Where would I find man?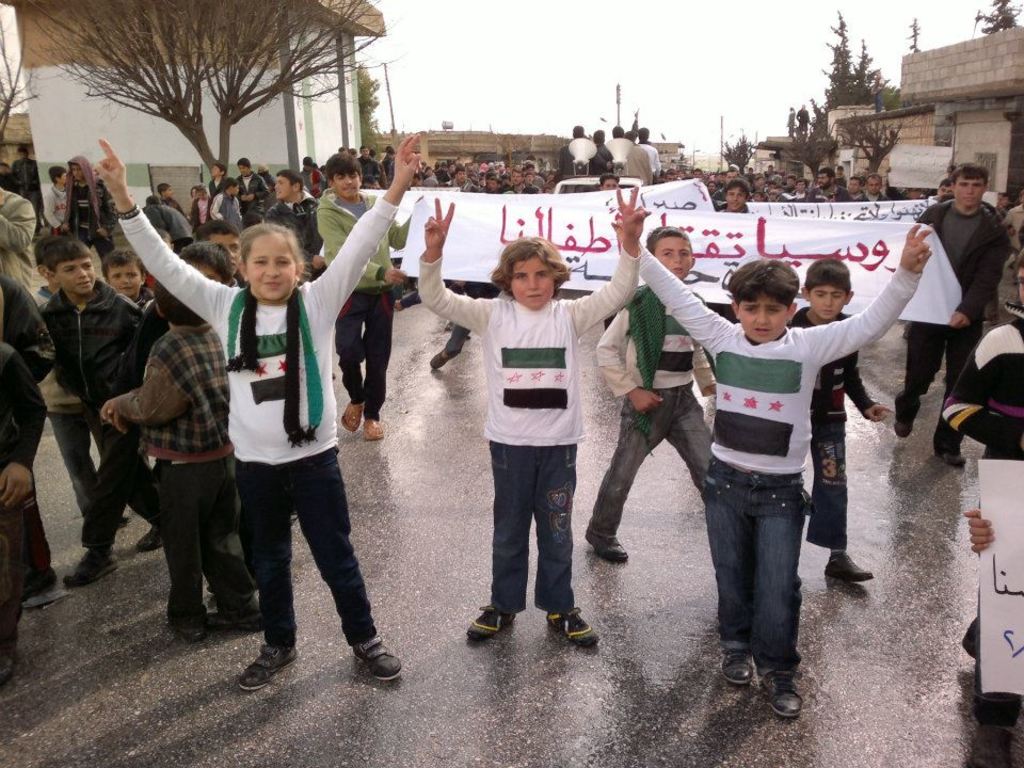
At [x1=597, y1=172, x2=624, y2=193].
